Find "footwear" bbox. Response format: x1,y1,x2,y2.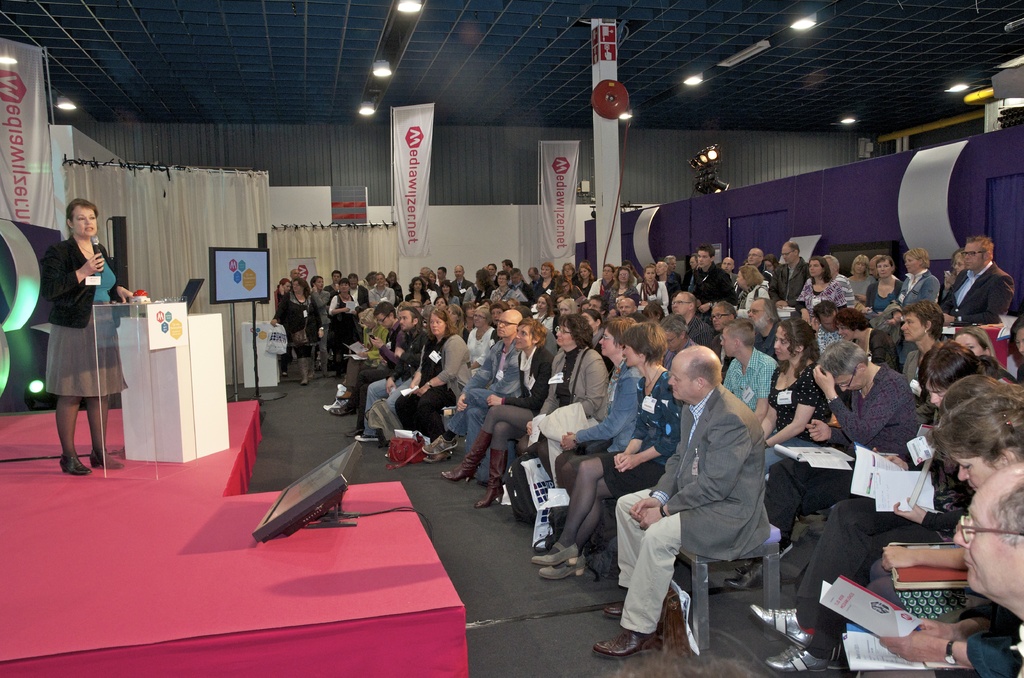
297,376,307,387.
